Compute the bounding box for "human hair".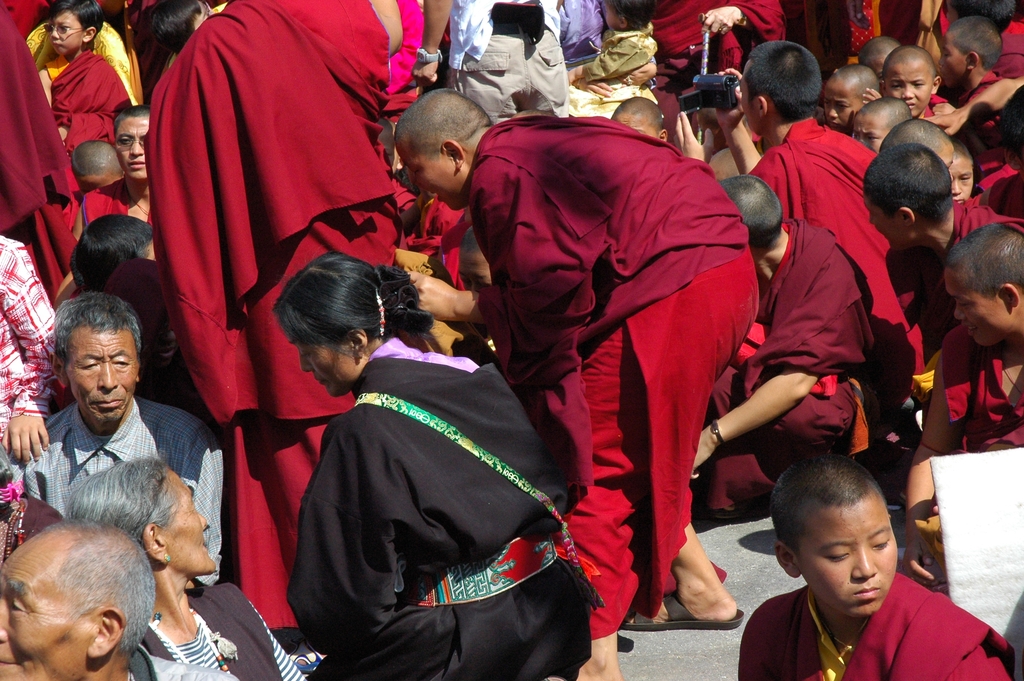
(37, 0, 101, 53).
